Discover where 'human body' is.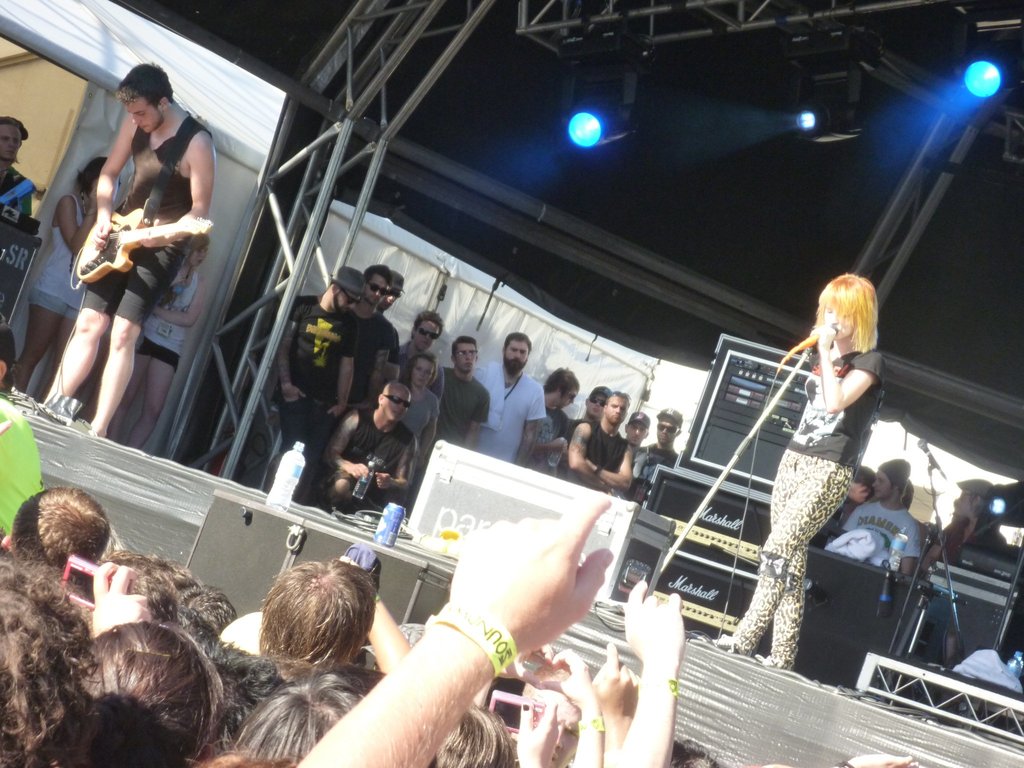
Discovered at bbox=(564, 392, 627, 491).
